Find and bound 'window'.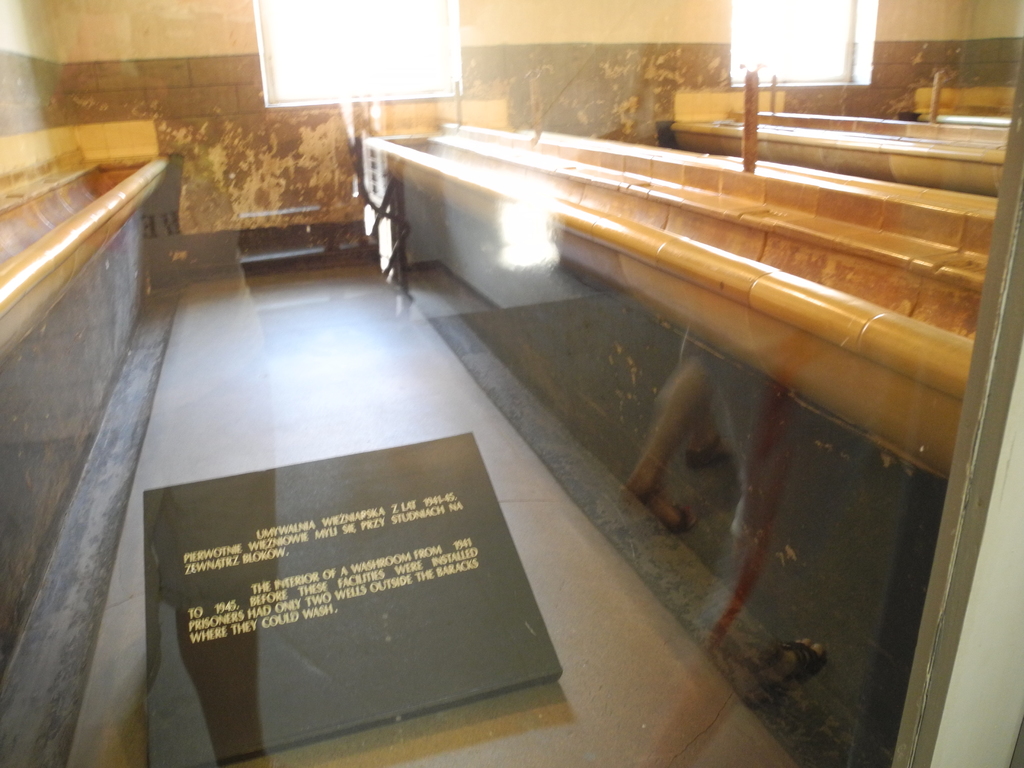
Bound: select_region(254, 0, 460, 110).
